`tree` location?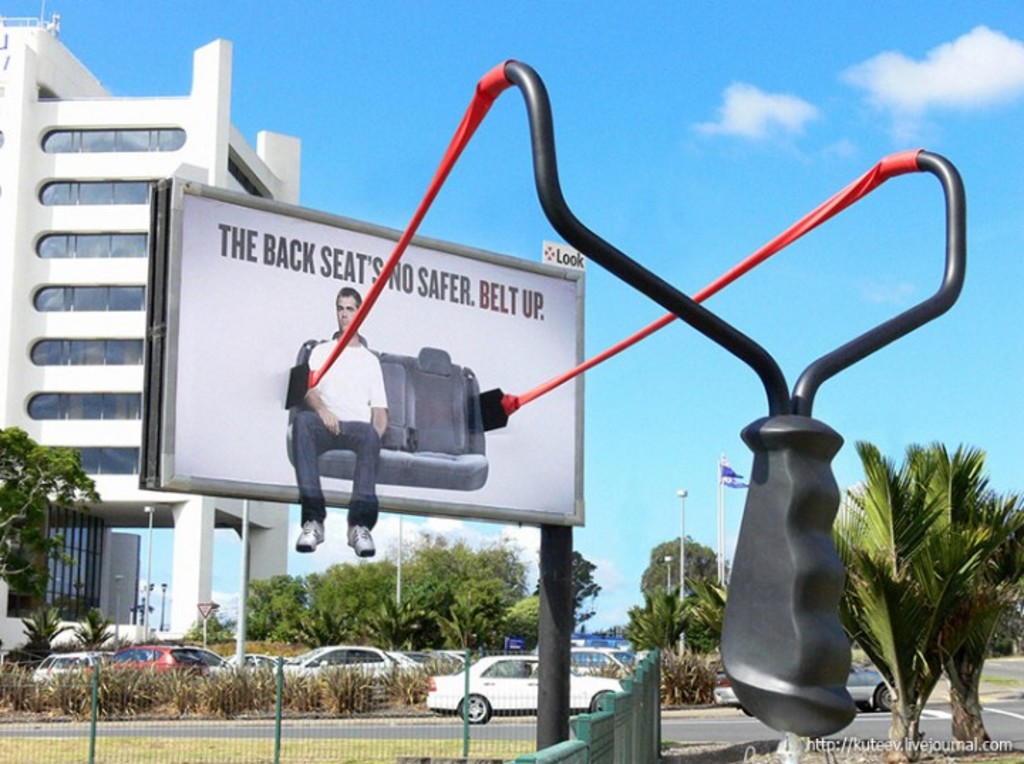
pyautogui.locateOnScreen(543, 541, 603, 639)
